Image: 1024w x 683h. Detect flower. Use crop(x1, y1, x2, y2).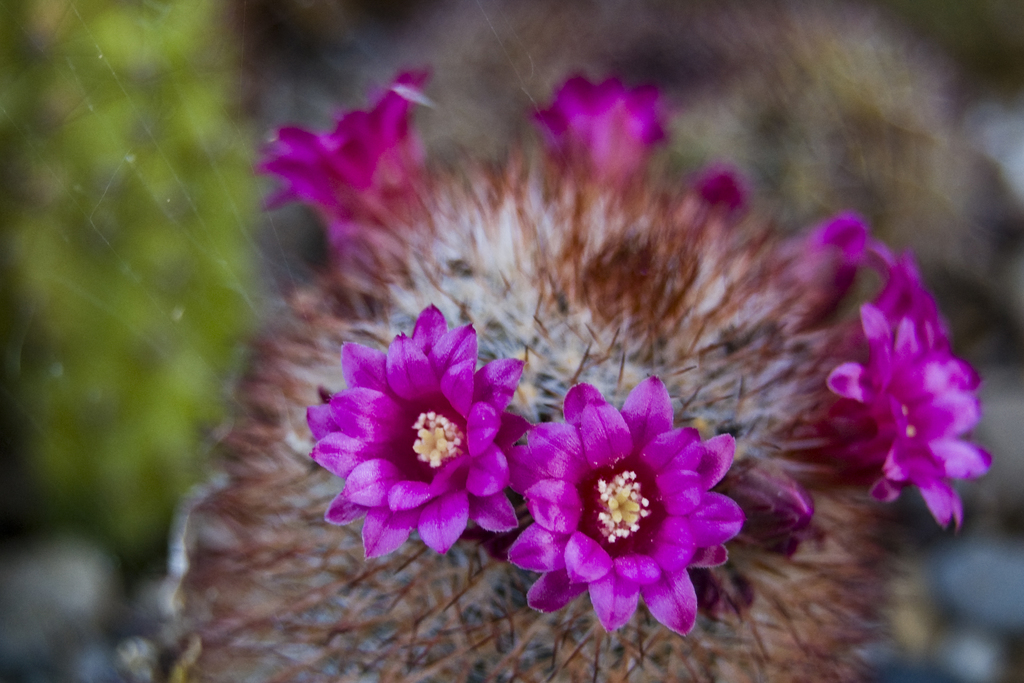
crop(522, 67, 675, 165).
